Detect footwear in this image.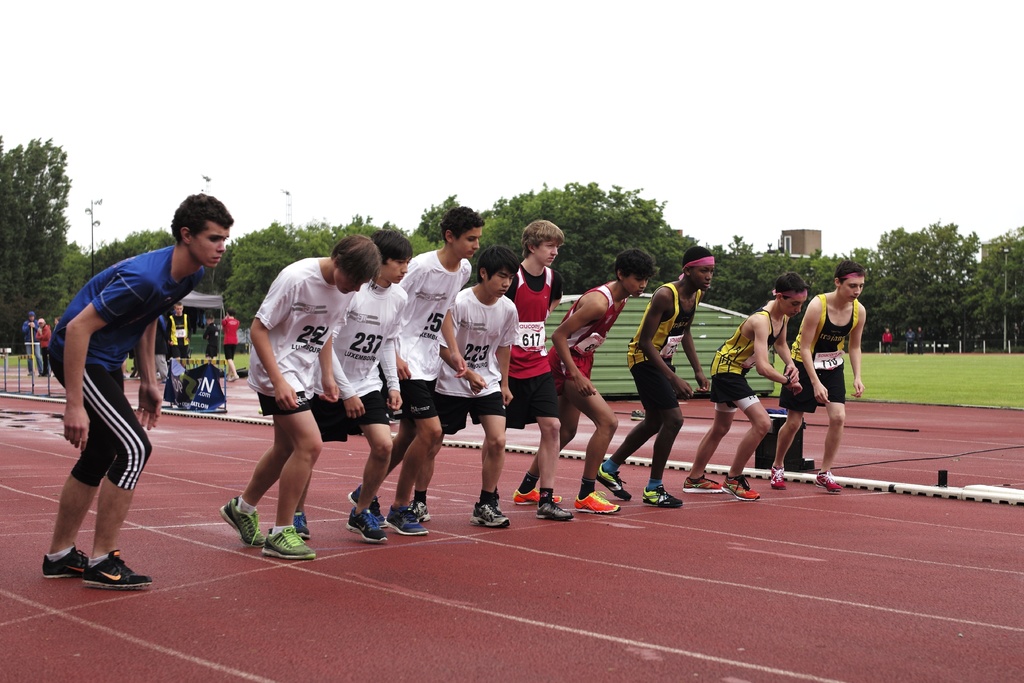
Detection: <bbox>574, 491, 623, 513</bbox>.
